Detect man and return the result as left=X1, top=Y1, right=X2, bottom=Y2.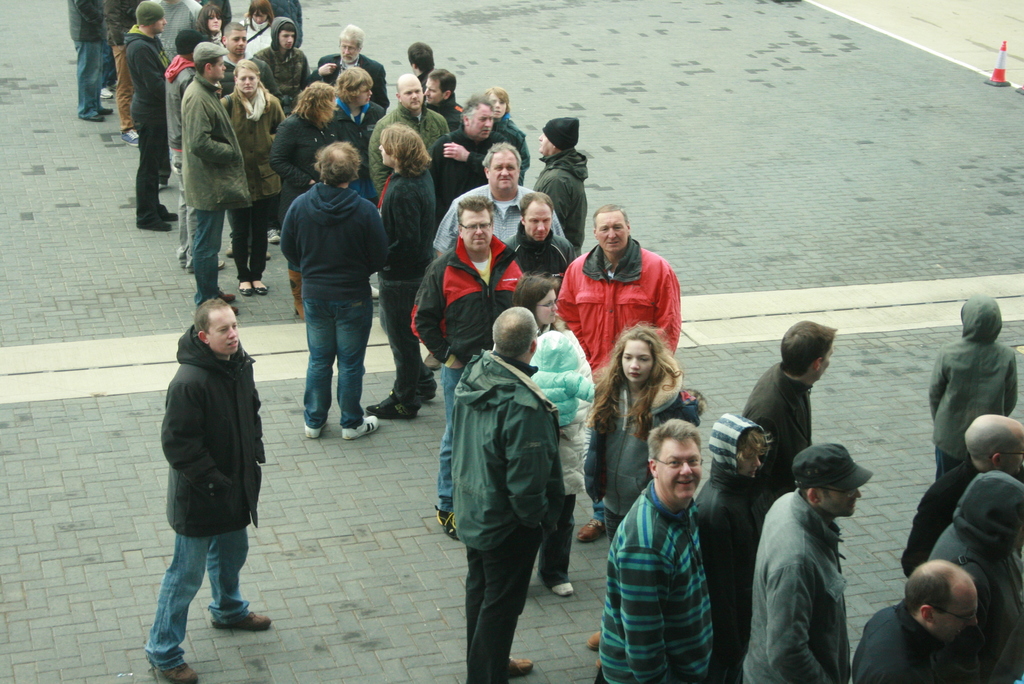
left=407, top=42, right=436, bottom=81.
